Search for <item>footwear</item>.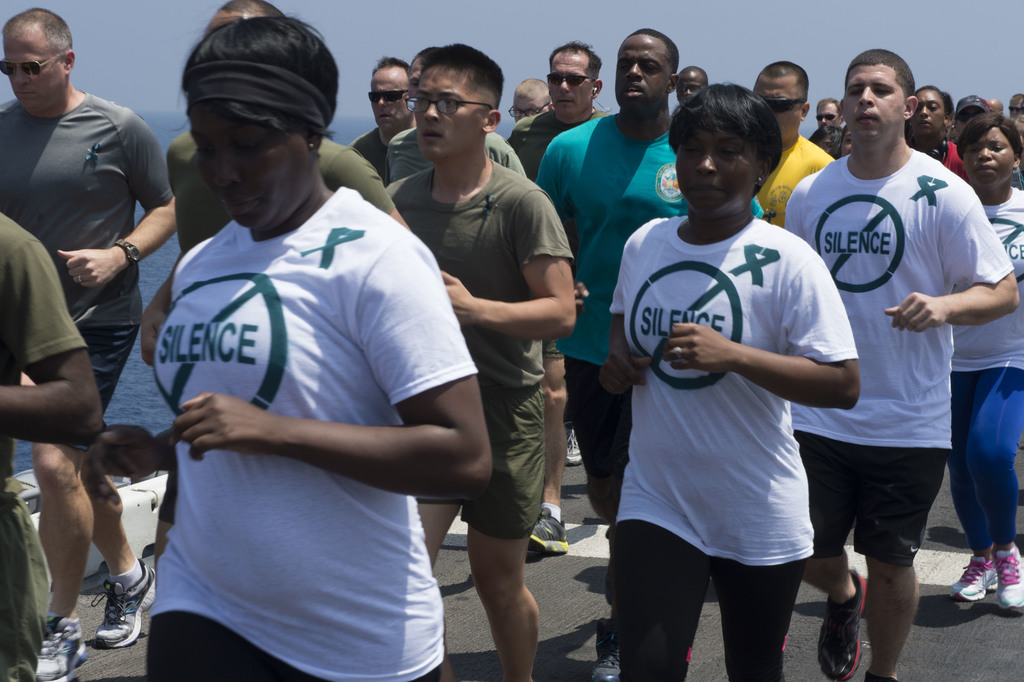
Found at bbox=(63, 562, 138, 658).
